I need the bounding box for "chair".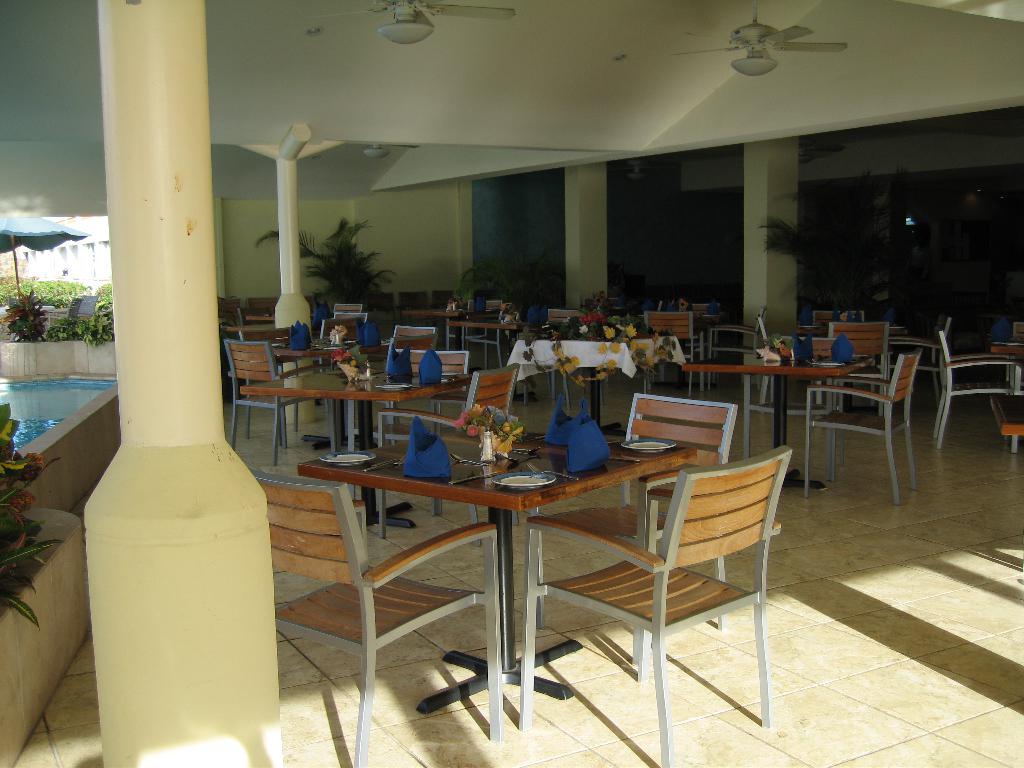
Here it is: 804, 346, 920, 504.
